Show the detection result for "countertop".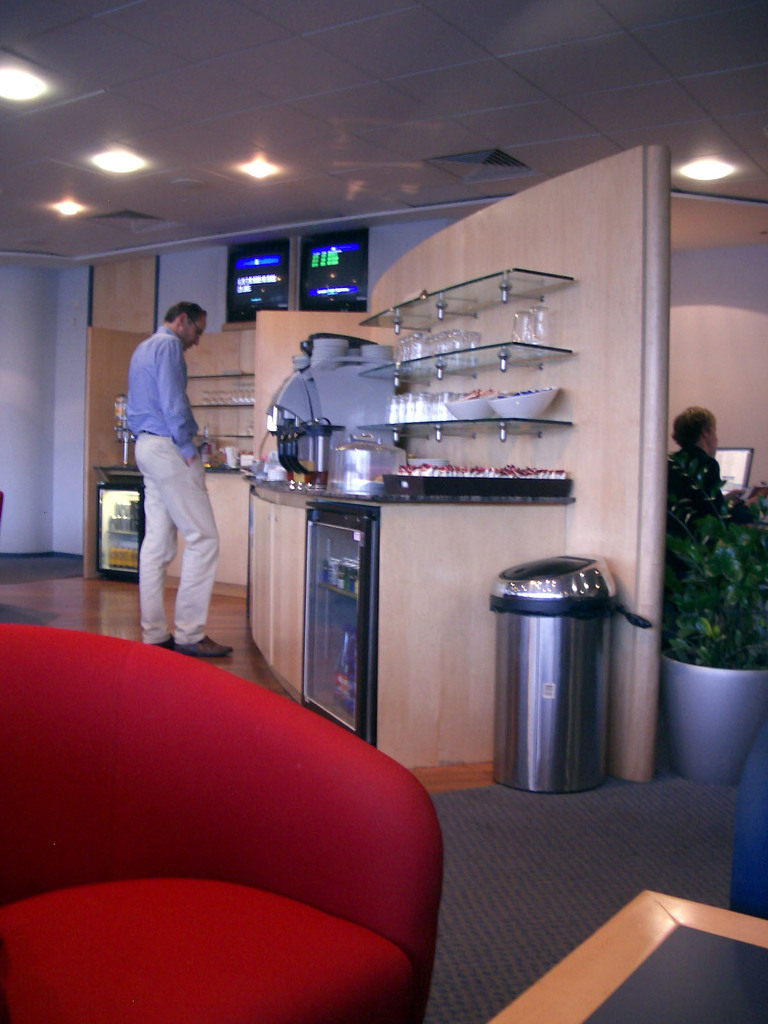
detection(101, 445, 259, 603).
